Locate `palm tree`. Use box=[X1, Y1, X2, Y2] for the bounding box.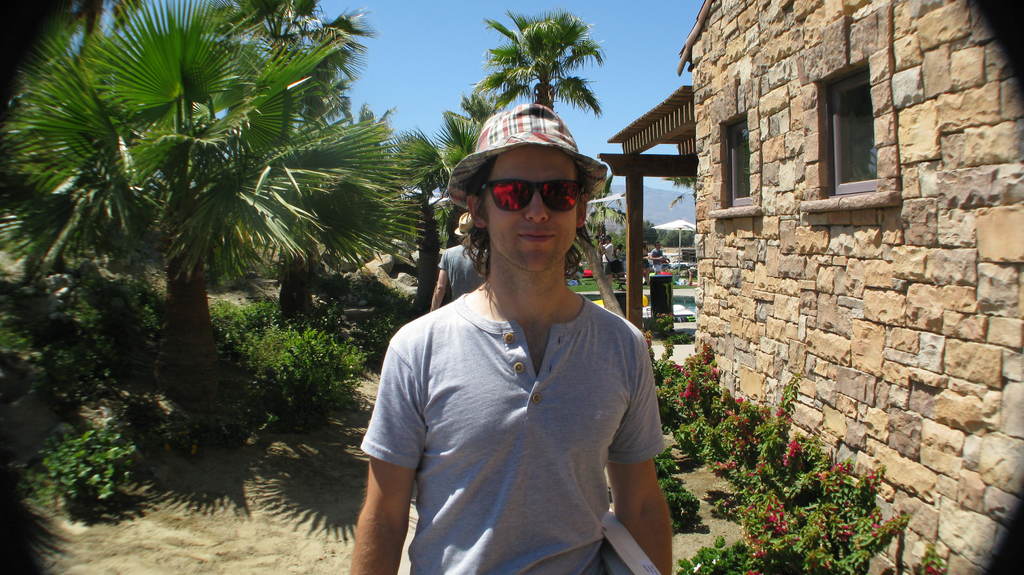
box=[0, 6, 291, 407].
